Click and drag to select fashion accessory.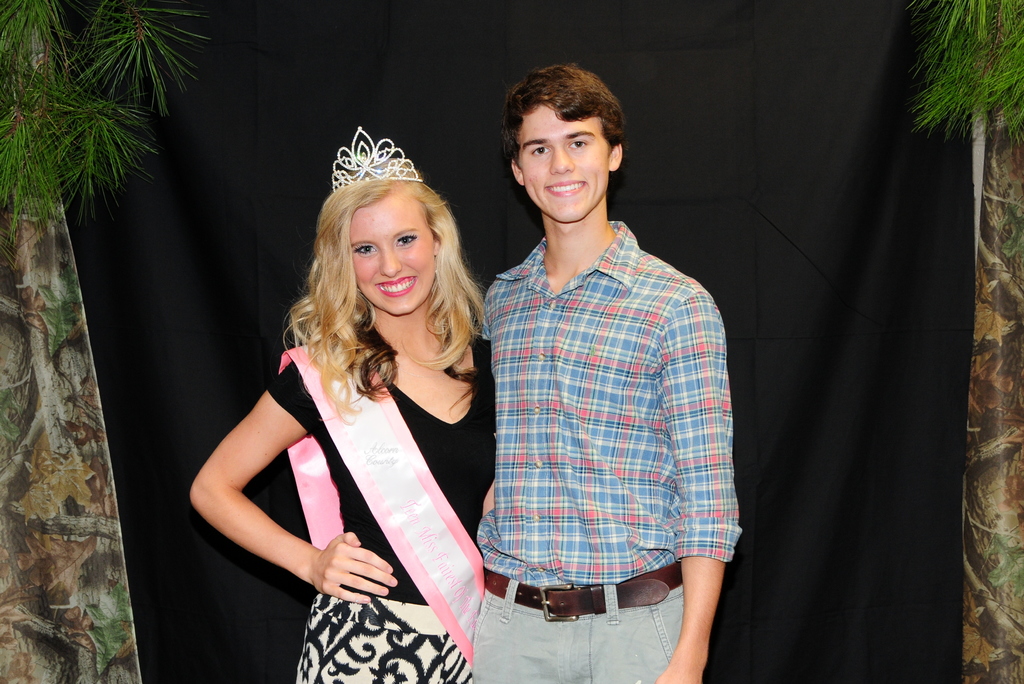
Selection: <box>330,123,428,192</box>.
